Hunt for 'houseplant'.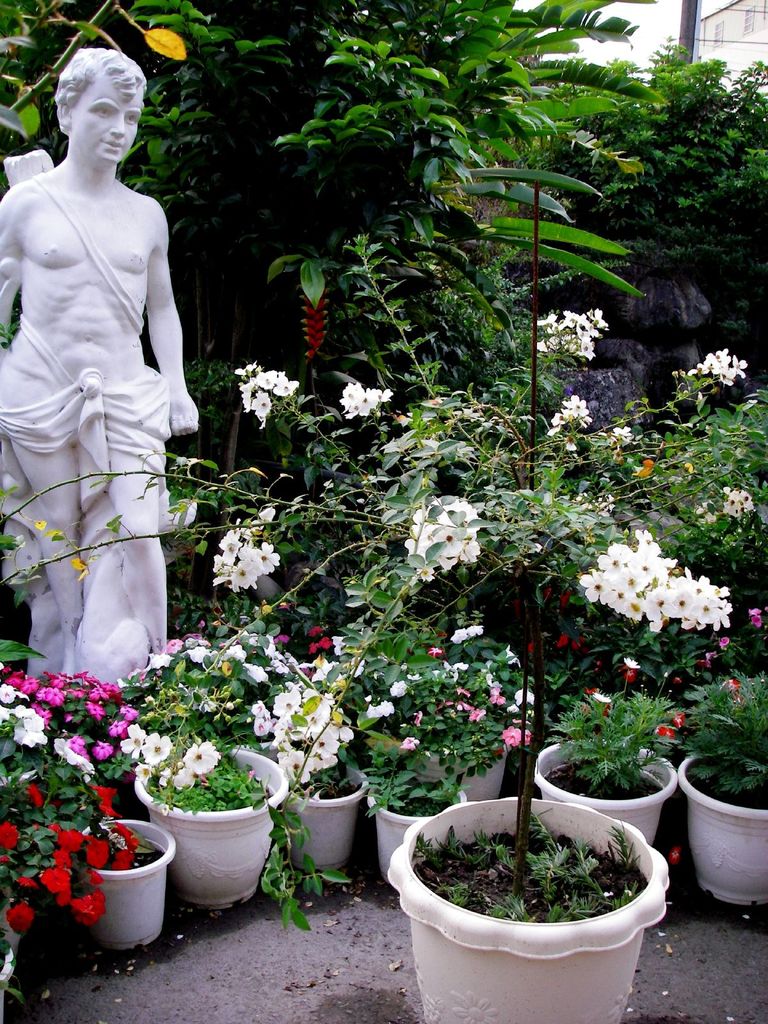
Hunted down at [x1=662, y1=684, x2=767, y2=902].
